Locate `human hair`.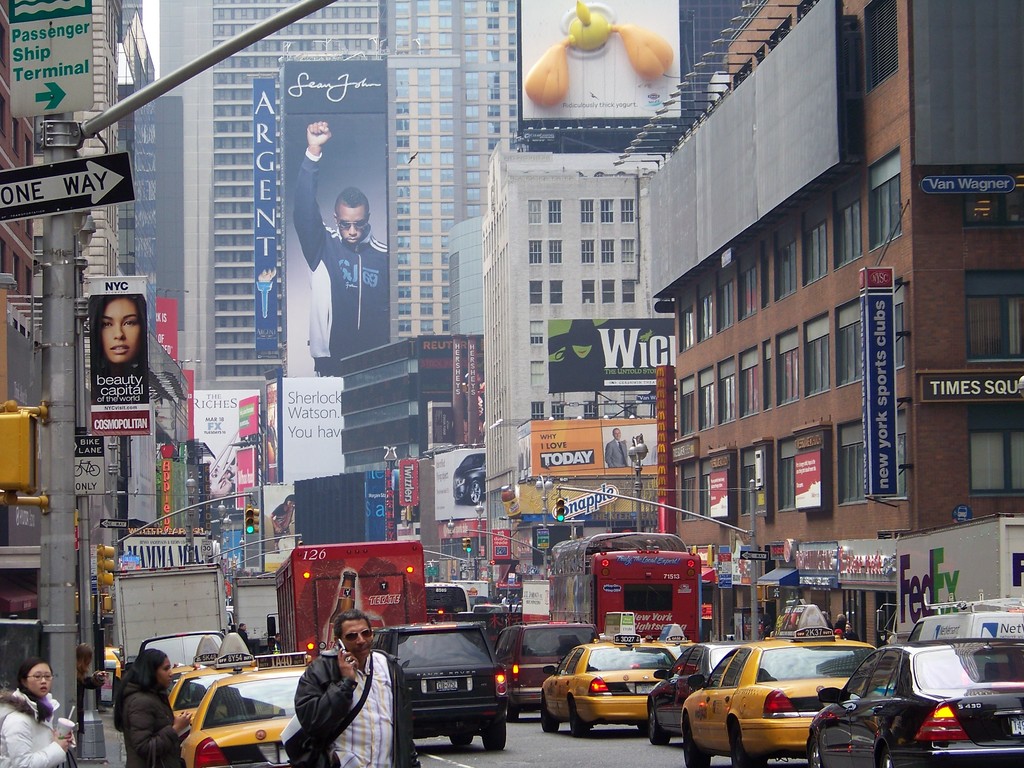
Bounding box: <box>339,187,369,219</box>.
